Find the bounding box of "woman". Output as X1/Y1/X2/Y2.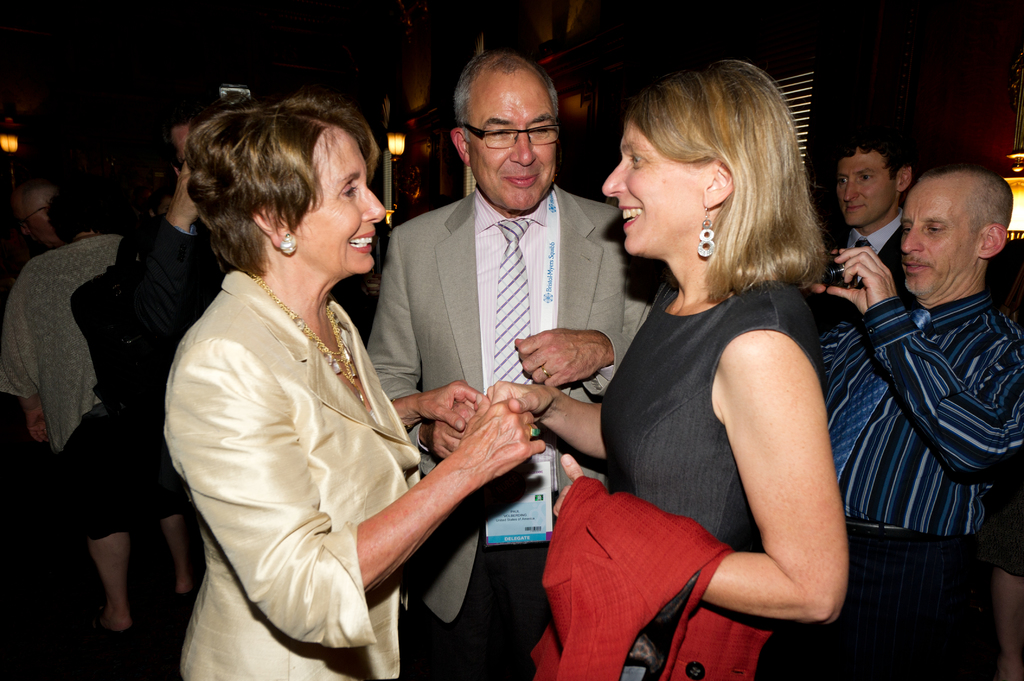
164/88/551/680.
